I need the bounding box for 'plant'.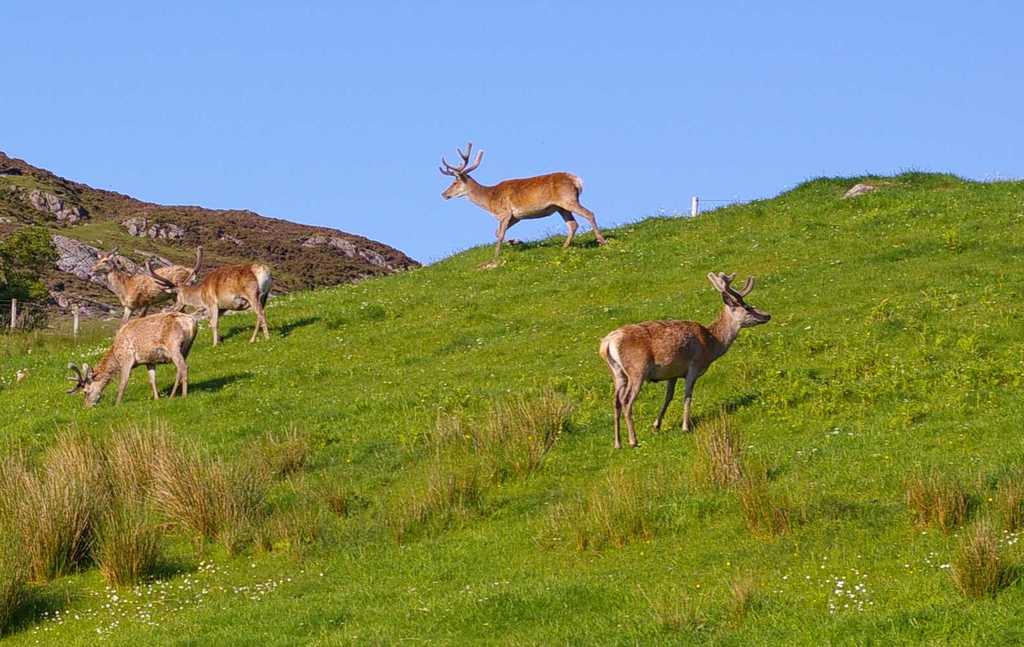
Here it is: x1=907, y1=469, x2=967, y2=534.
